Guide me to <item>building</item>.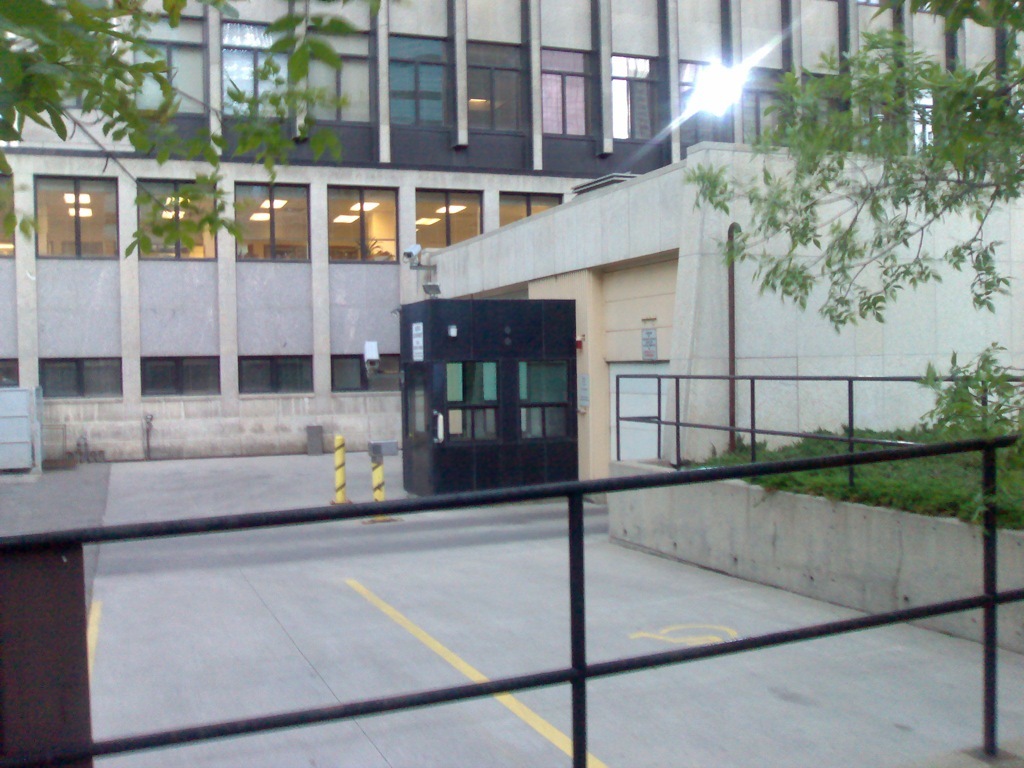
Guidance: x1=0, y1=0, x2=1023, y2=501.
